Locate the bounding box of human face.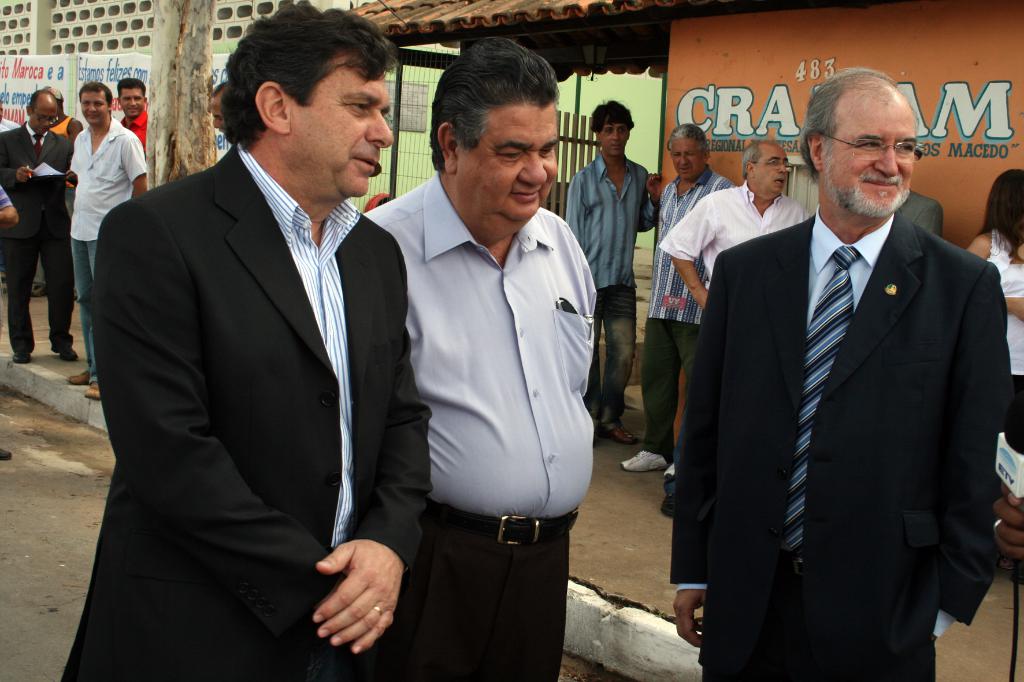
Bounding box: 30 106 58 134.
